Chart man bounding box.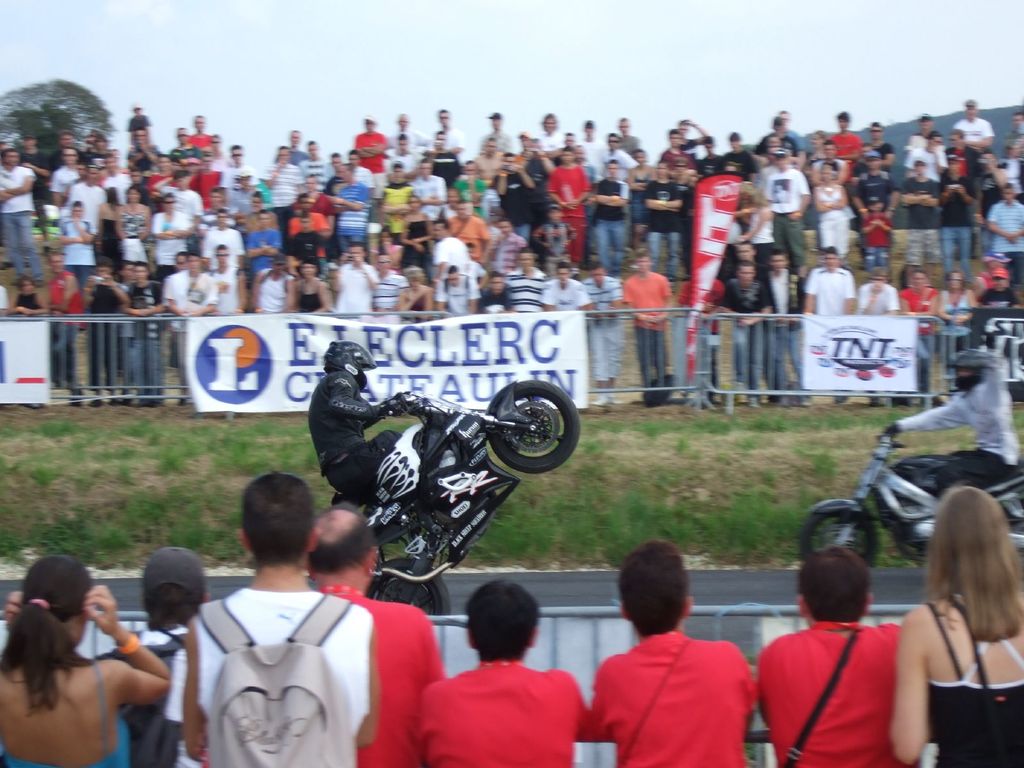
Charted: [left=758, top=547, right=909, bottom=767].
